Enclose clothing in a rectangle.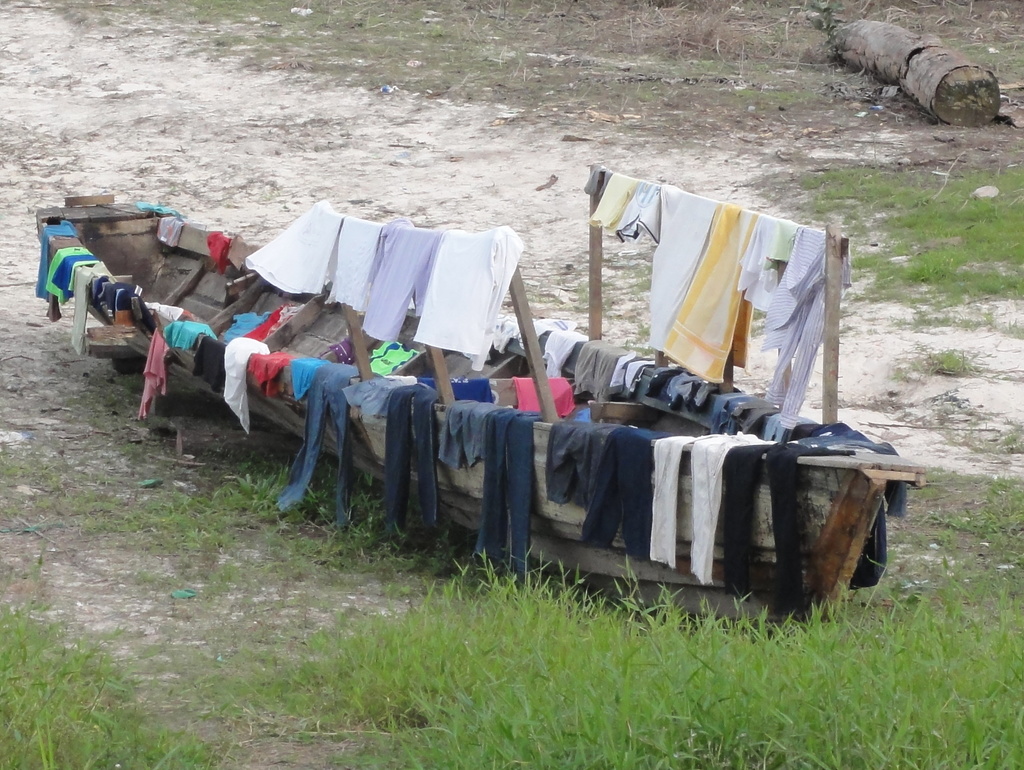
box=[542, 321, 582, 382].
